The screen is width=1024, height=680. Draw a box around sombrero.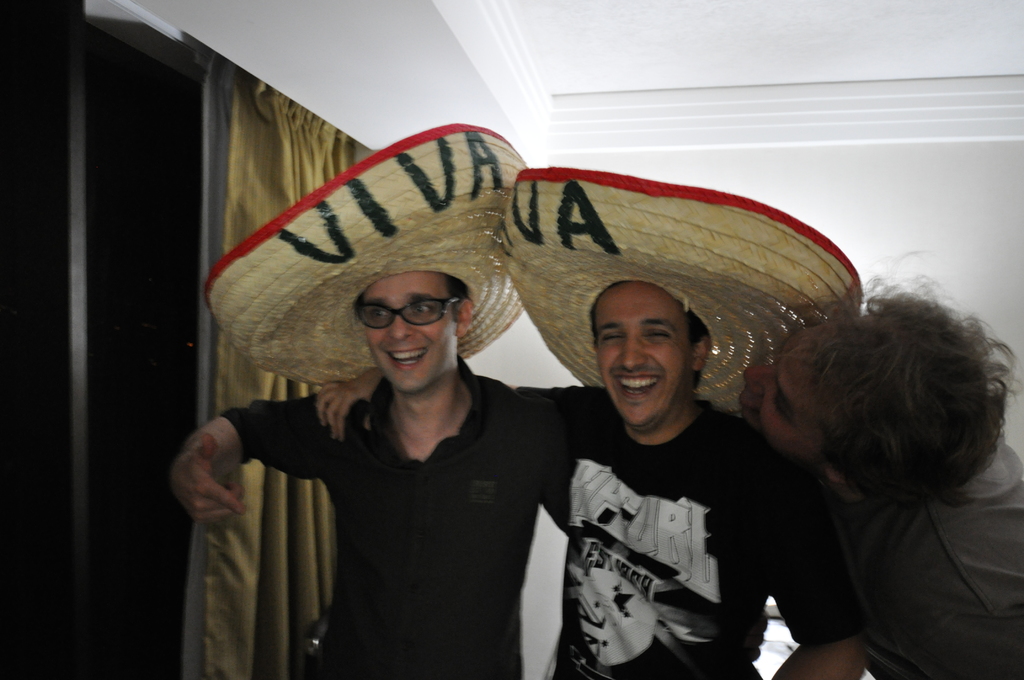
bbox=[203, 114, 530, 392].
